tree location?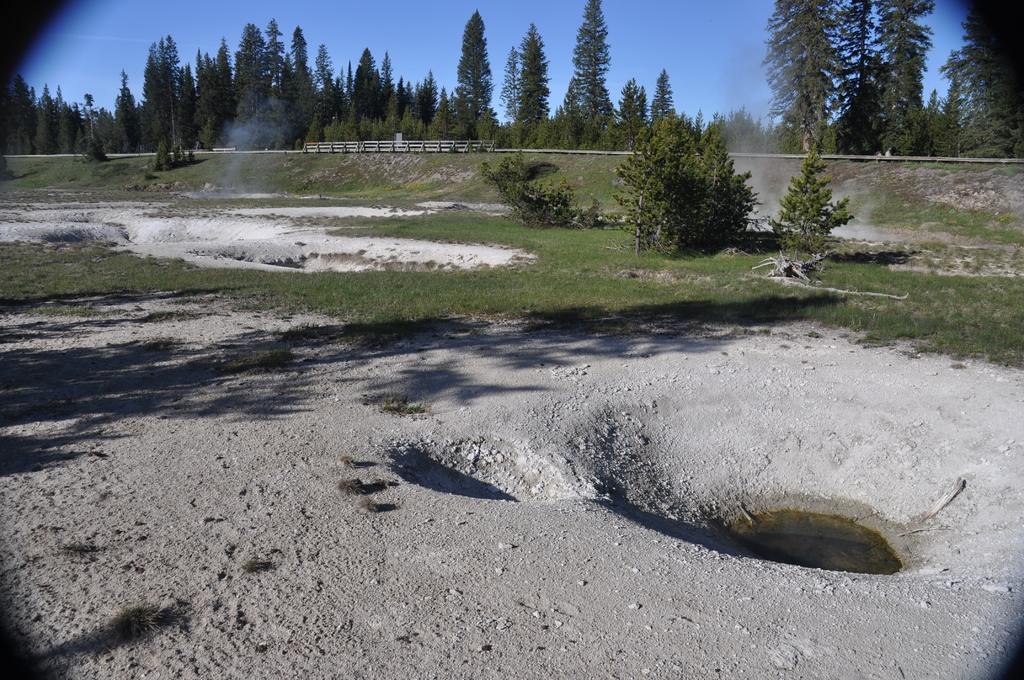
bbox=(630, 102, 772, 259)
